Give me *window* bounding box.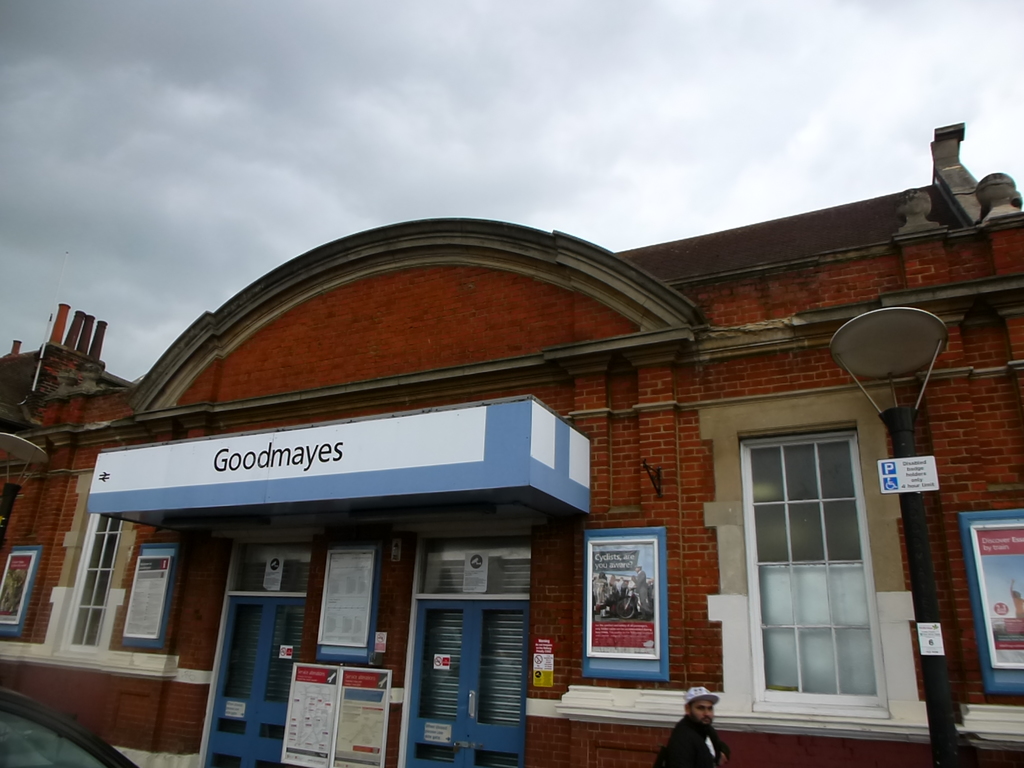
<bbox>0, 468, 19, 549</bbox>.
